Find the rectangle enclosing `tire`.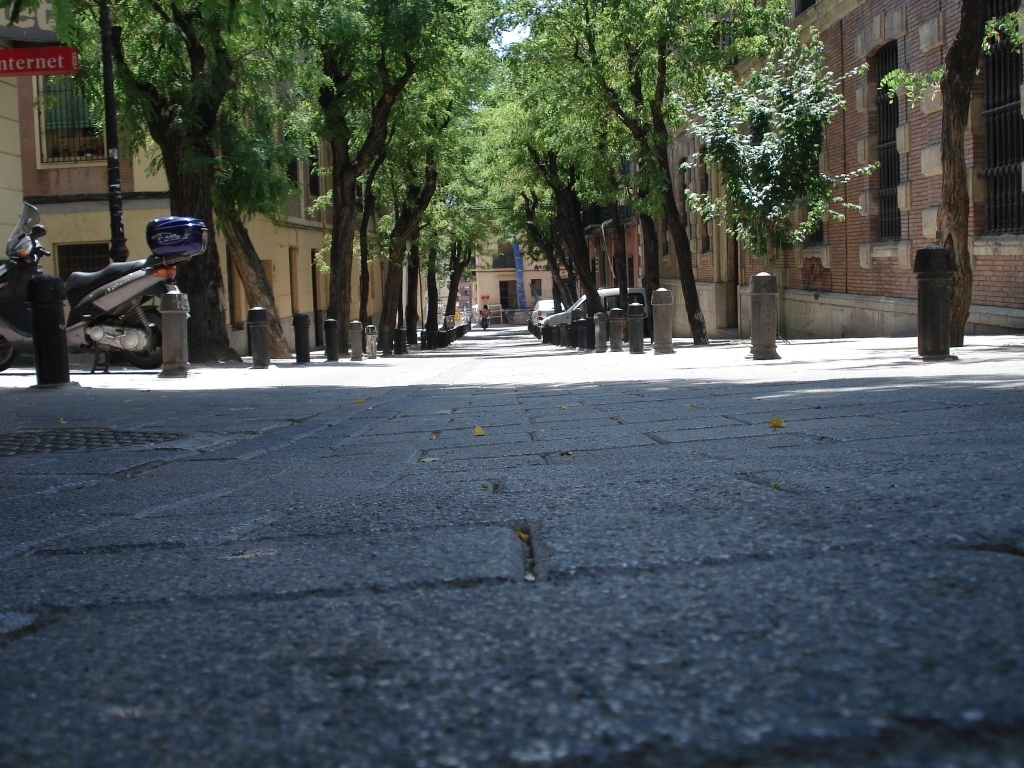
x1=478, y1=323, x2=488, y2=330.
